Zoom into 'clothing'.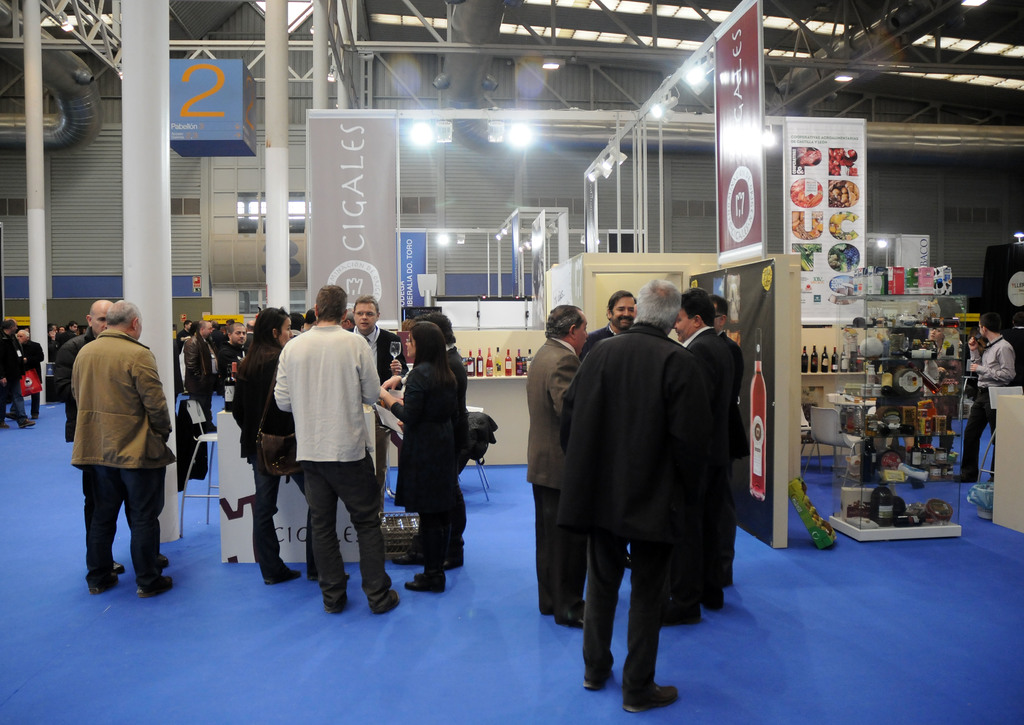
Zoom target: [68,326,166,587].
